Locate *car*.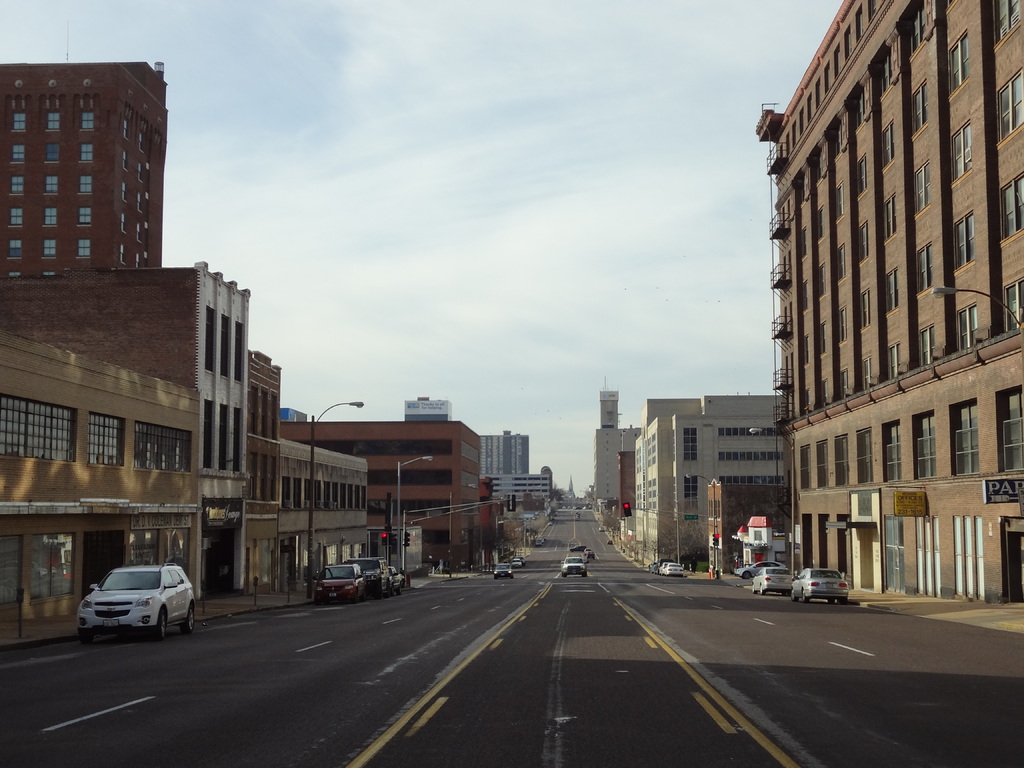
Bounding box: <bbox>666, 563, 682, 574</bbox>.
